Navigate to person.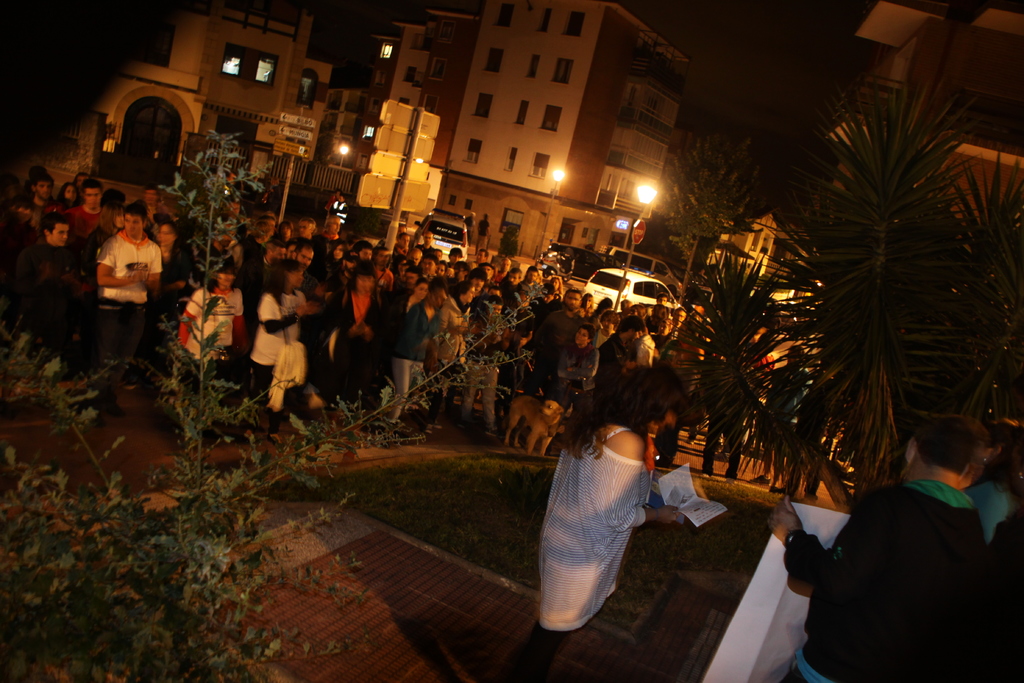
Navigation target: l=175, t=254, r=243, b=391.
